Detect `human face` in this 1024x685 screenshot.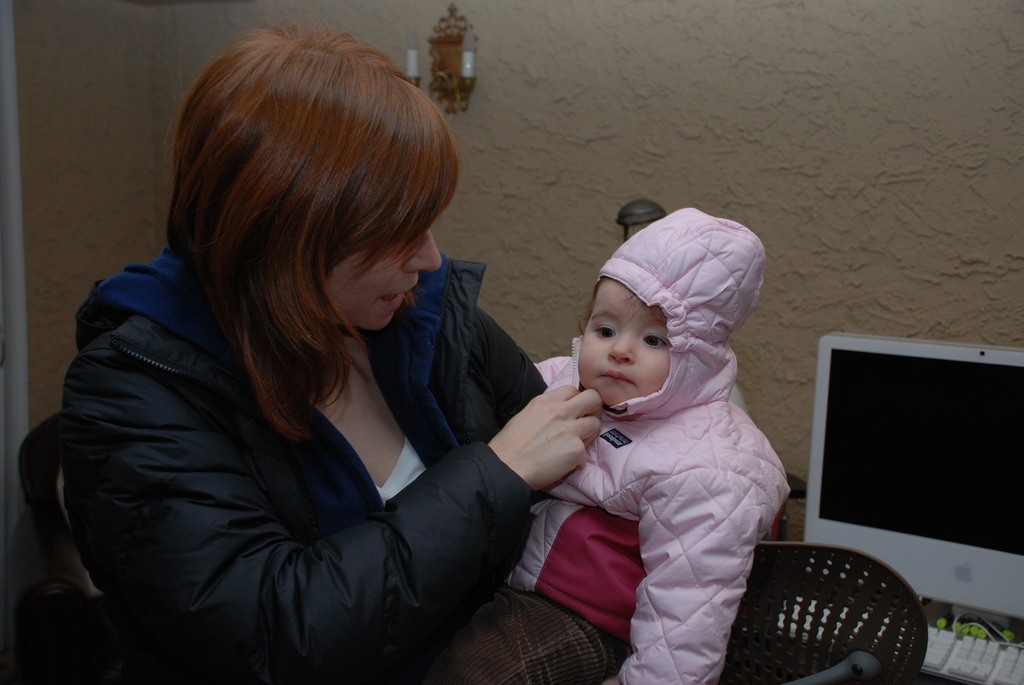
Detection: pyautogui.locateOnScreen(580, 284, 671, 409).
